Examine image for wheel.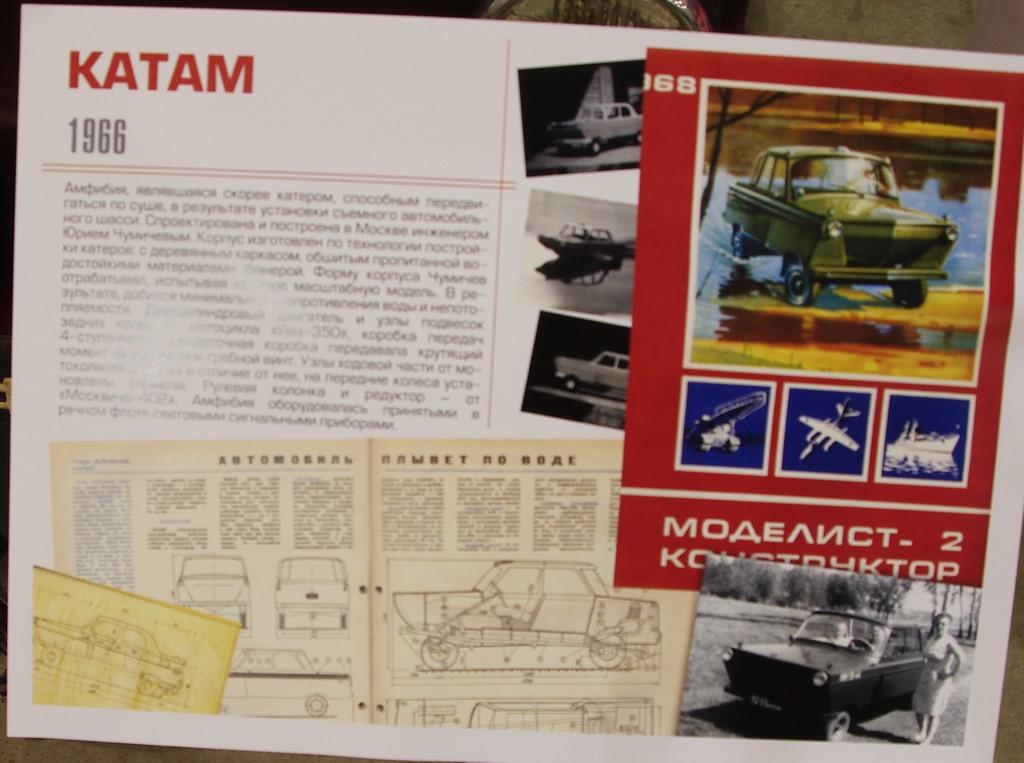
Examination result: x1=340, y1=615, x2=348, y2=627.
